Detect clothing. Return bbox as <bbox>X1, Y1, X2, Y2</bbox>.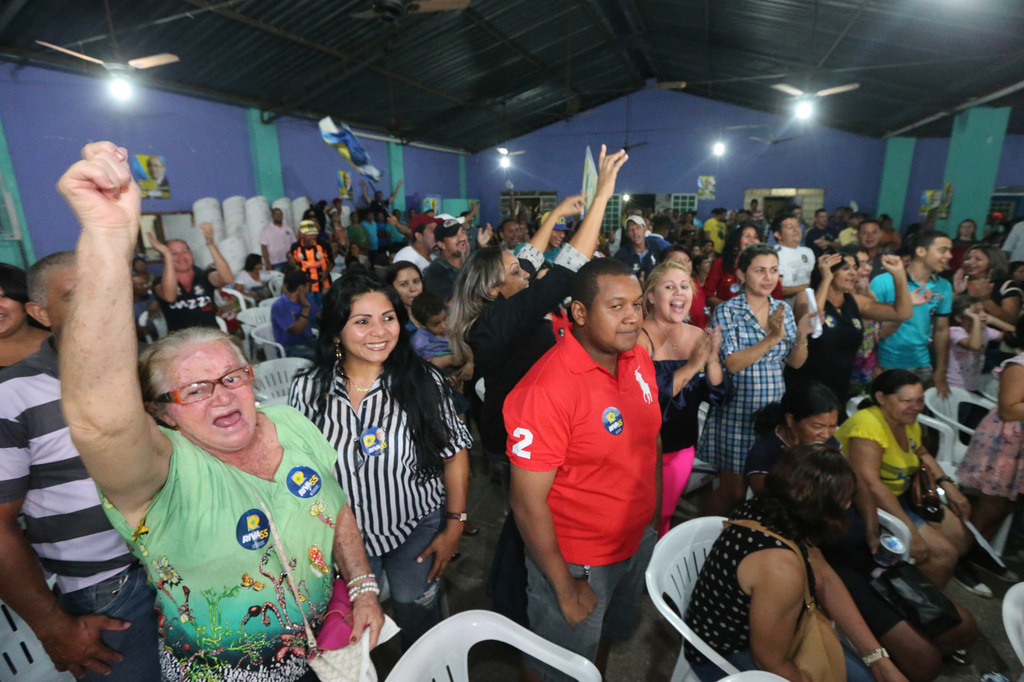
<bbox>417, 238, 473, 299</bbox>.
